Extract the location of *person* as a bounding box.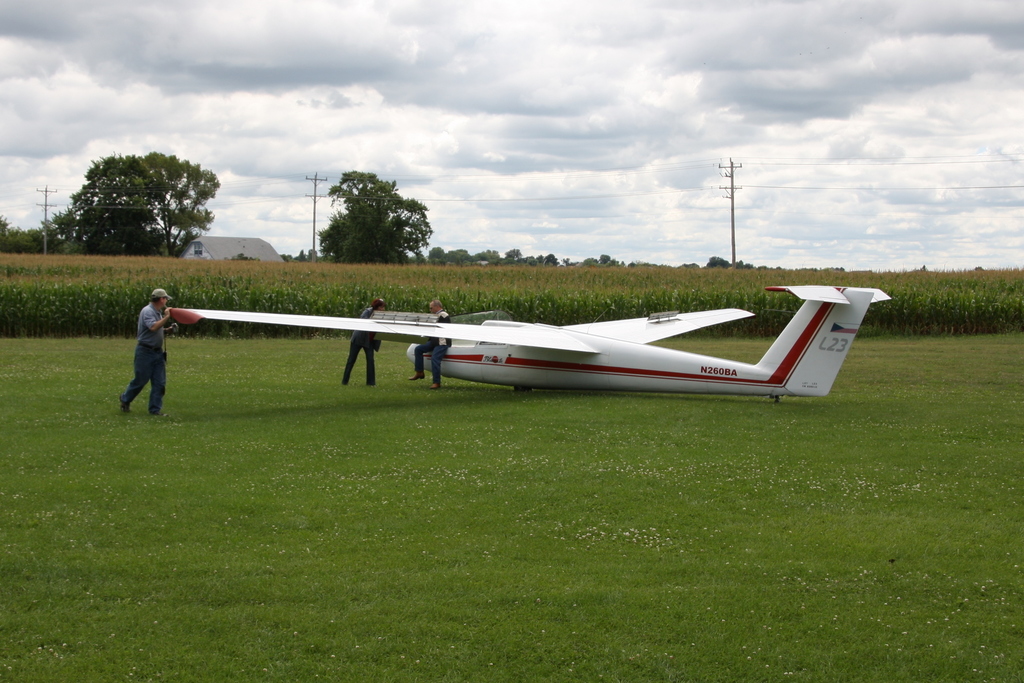
[x1=117, y1=289, x2=182, y2=424].
